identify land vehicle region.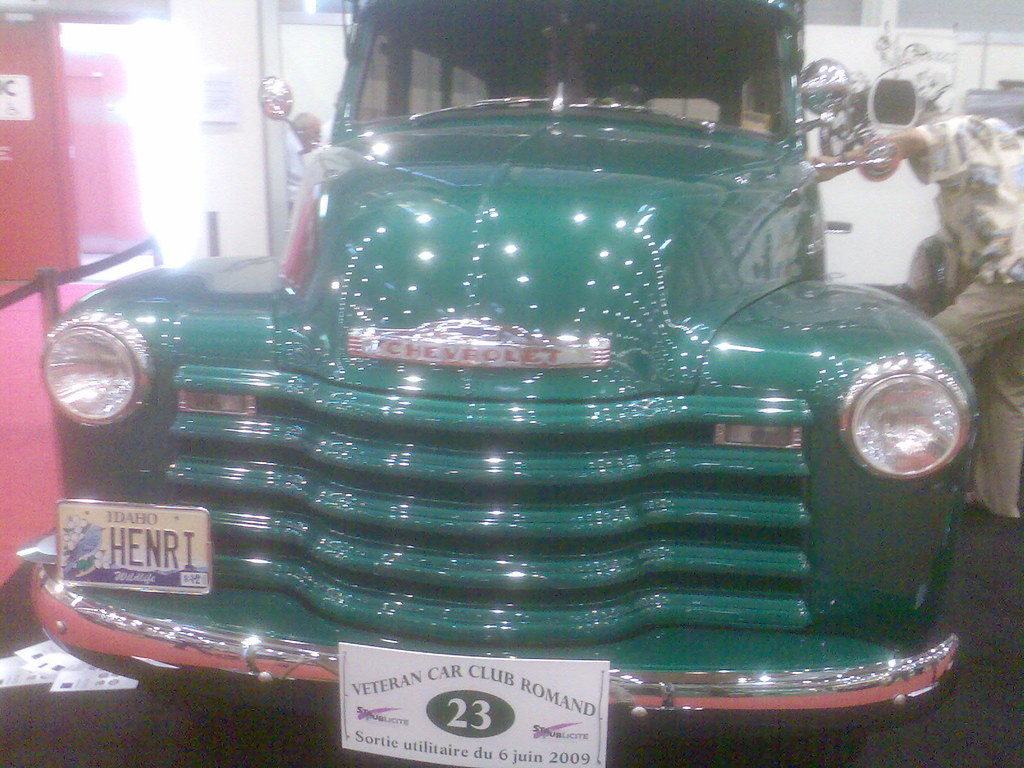
Region: {"left": 36, "top": 38, "right": 1019, "bottom": 751}.
